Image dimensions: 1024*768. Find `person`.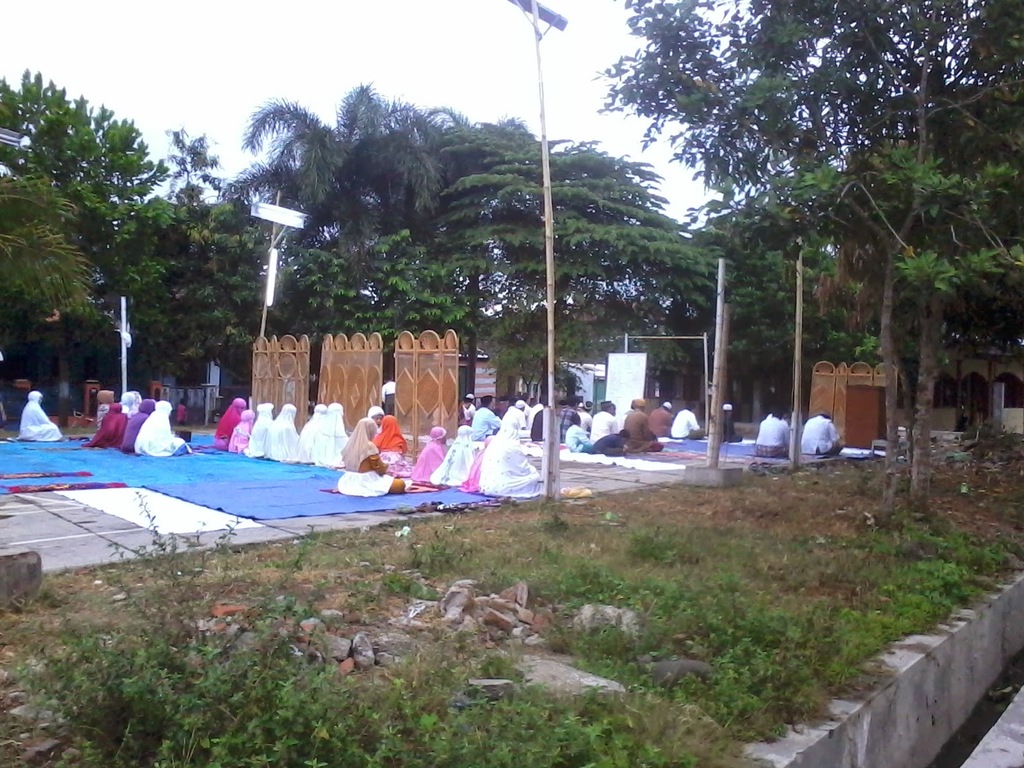
(left=801, top=410, right=845, bottom=452).
